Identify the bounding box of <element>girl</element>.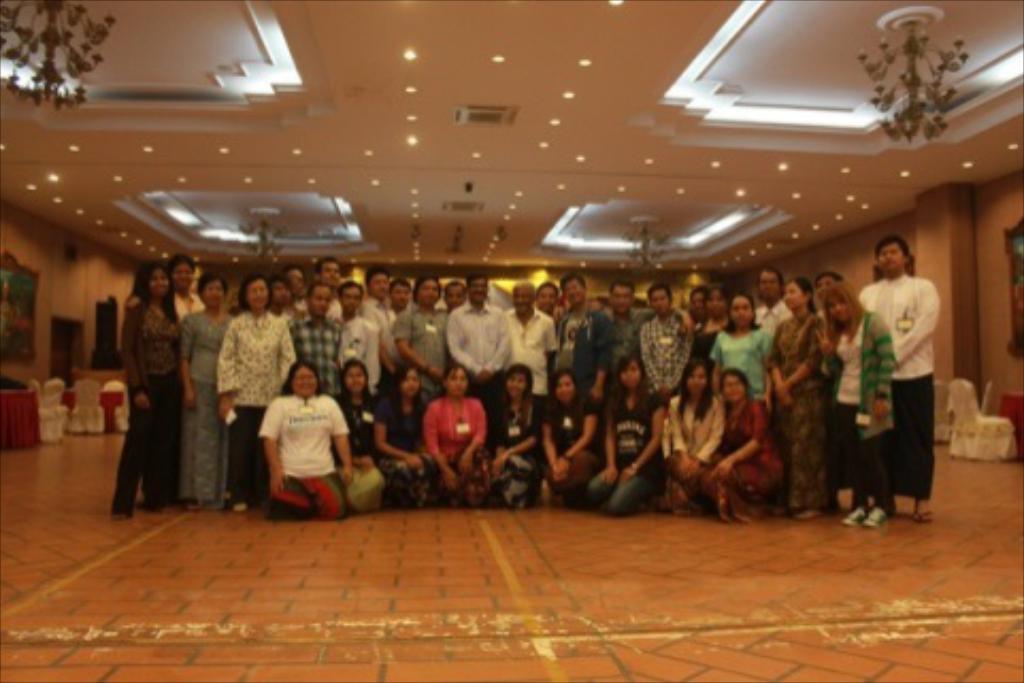
box=[592, 355, 662, 513].
